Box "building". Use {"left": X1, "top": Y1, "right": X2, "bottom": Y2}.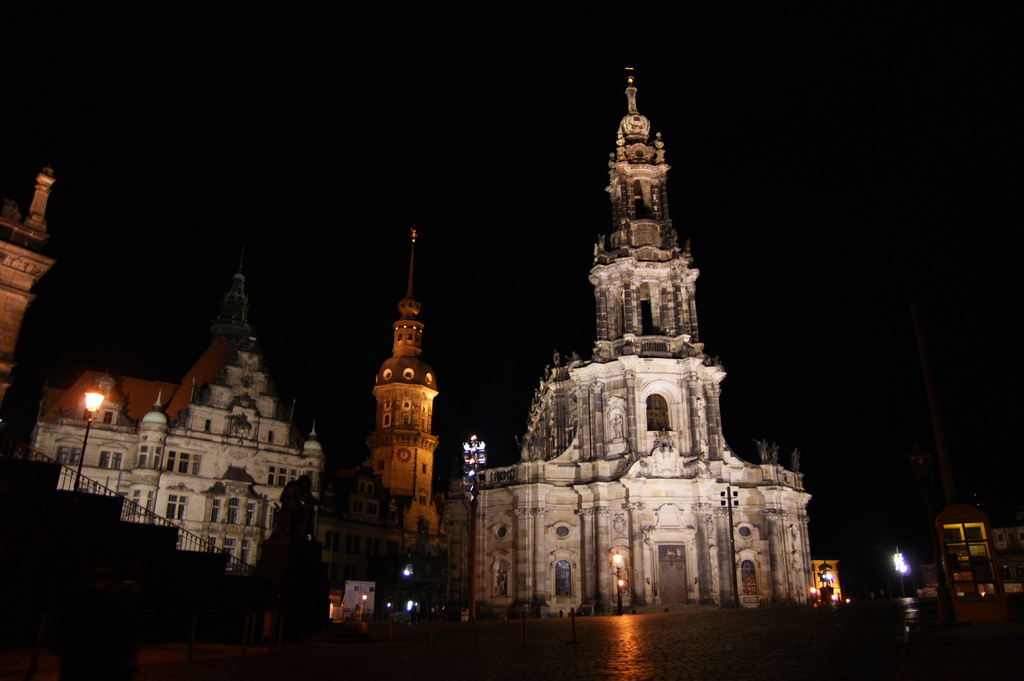
{"left": 31, "top": 248, "right": 317, "bottom": 573}.
